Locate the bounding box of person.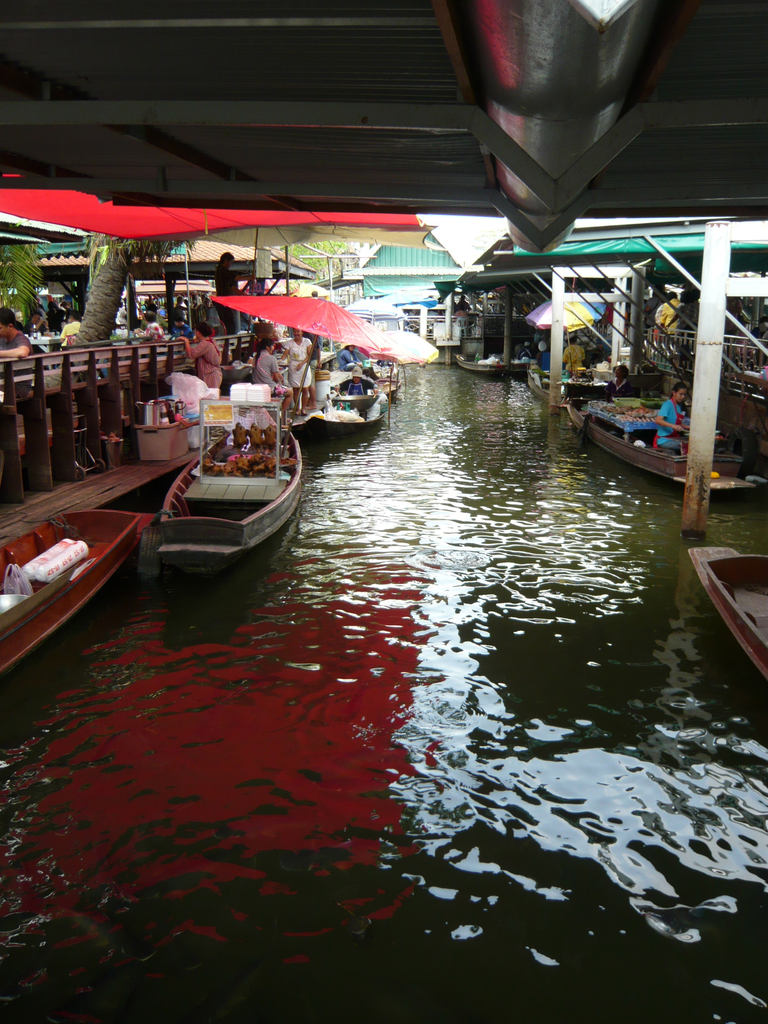
Bounding box: (0, 303, 42, 404).
